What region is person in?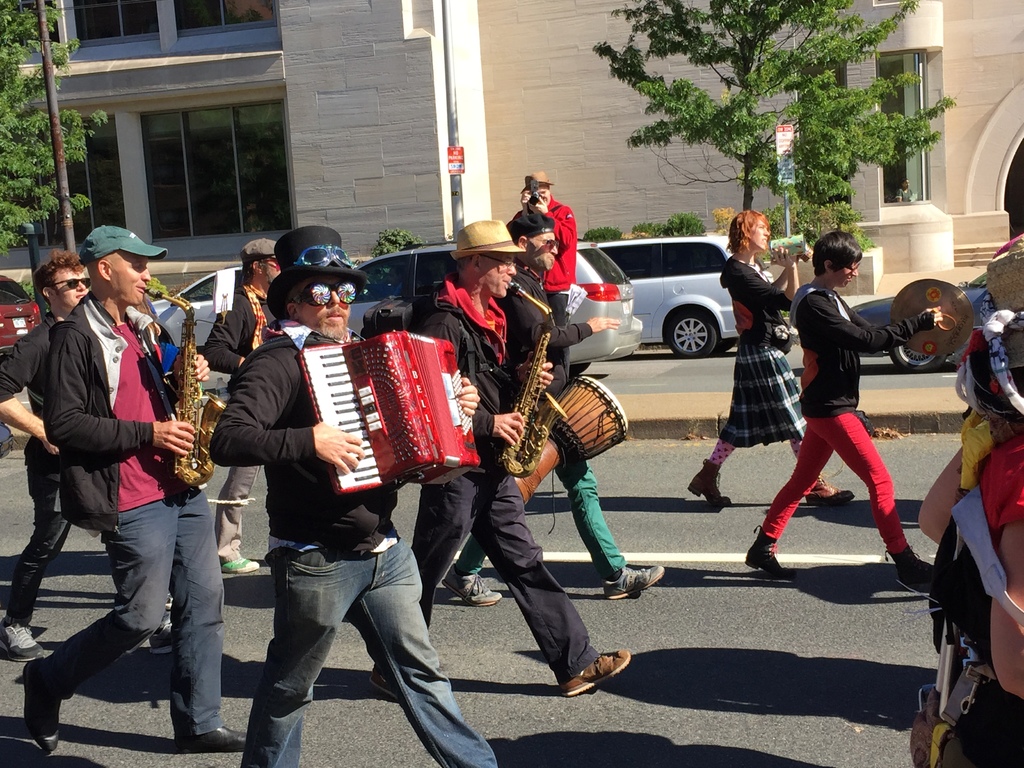
[17, 211, 250, 748].
